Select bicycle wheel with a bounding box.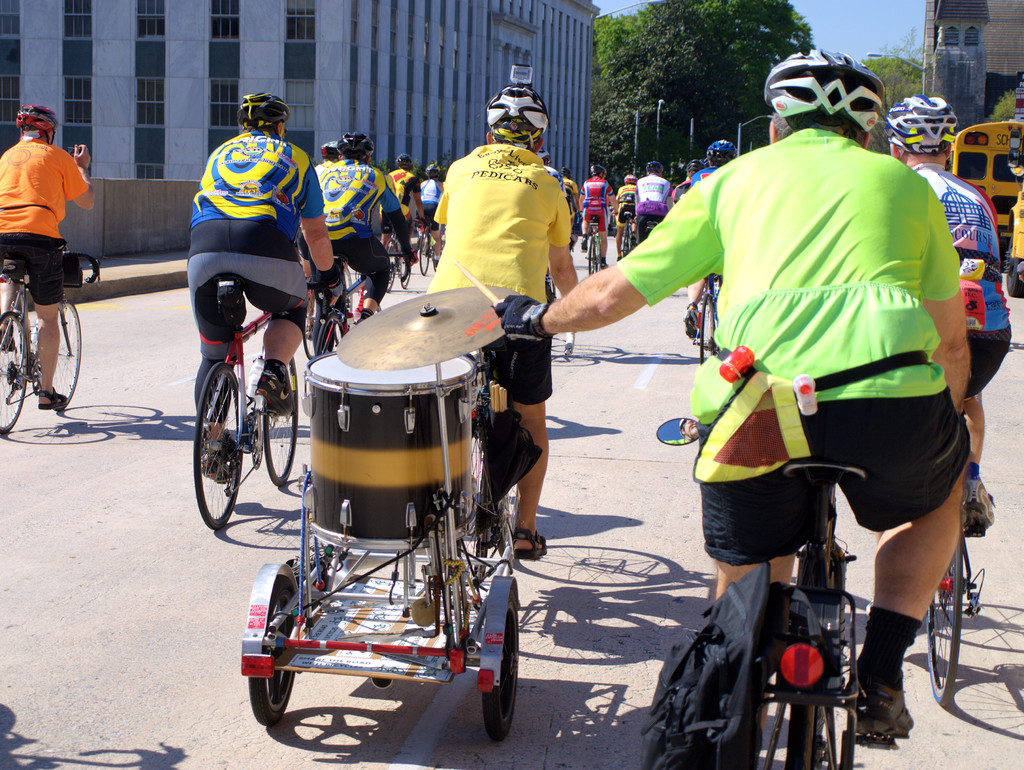
x1=314, y1=309, x2=344, y2=362.
